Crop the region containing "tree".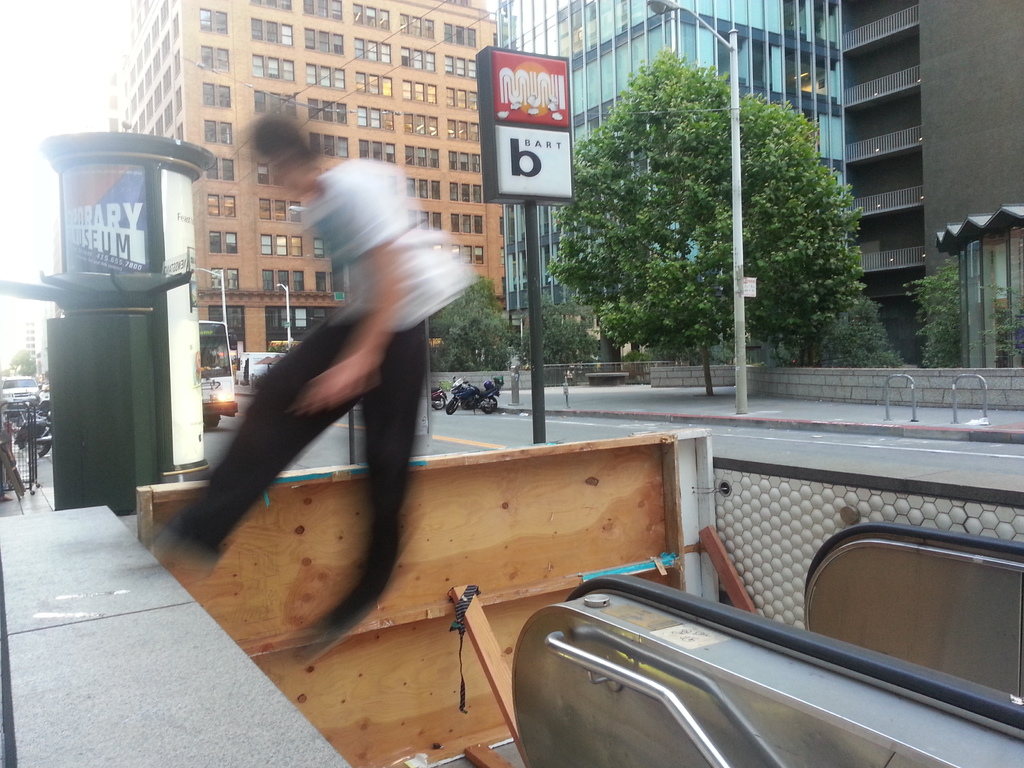
Crop region: <box>432,268,515,367</box>.
